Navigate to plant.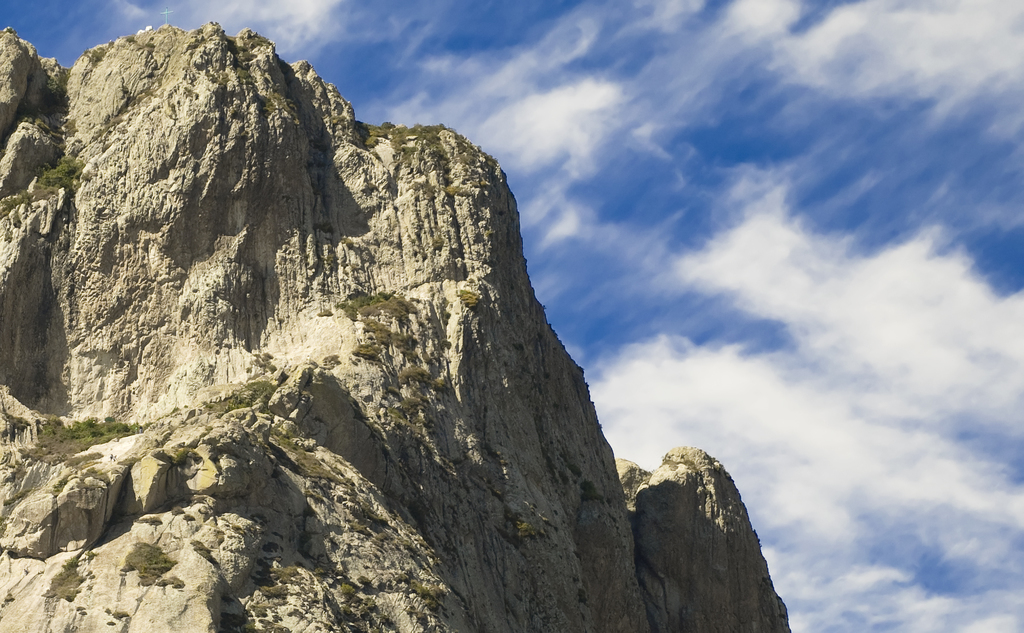
Navigation target: left=254, top=562, right=308, bottom=585.
